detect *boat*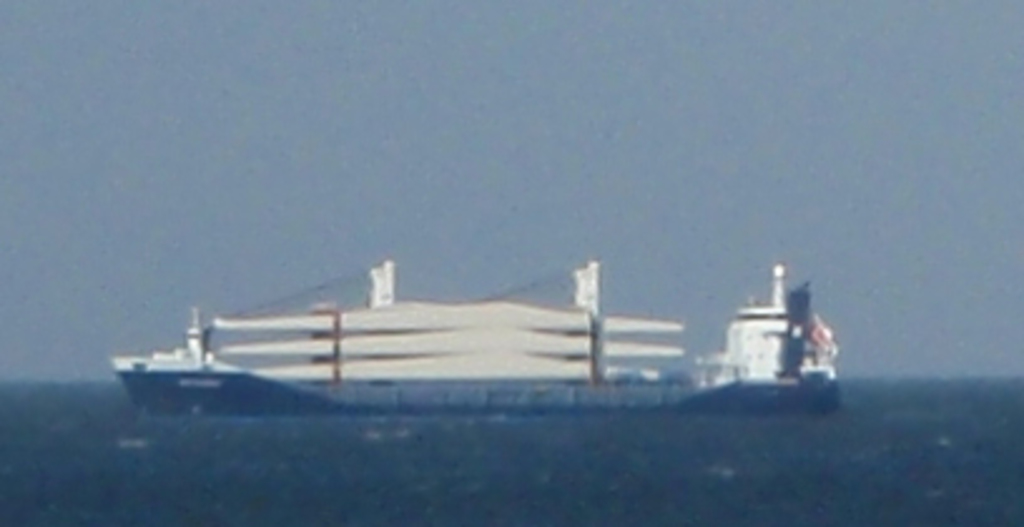
(115,261,703,414)
